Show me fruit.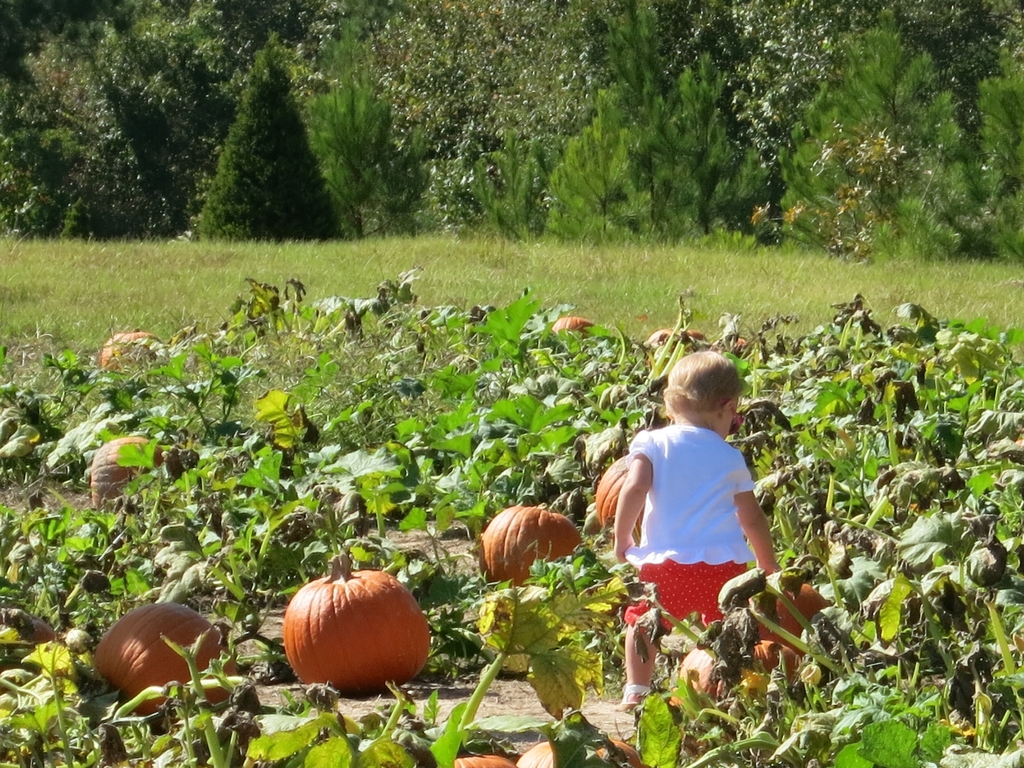
fruit is here: 95, 601, 241, 730.
